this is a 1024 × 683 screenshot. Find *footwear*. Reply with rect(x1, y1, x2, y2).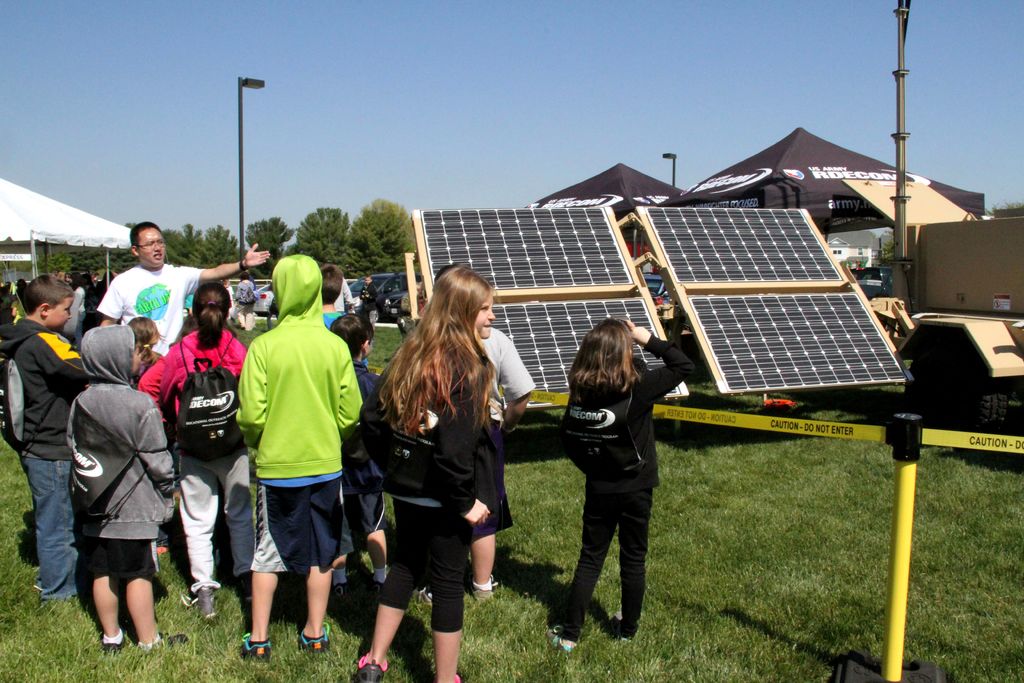
rect(105, 631, 129, 651).
